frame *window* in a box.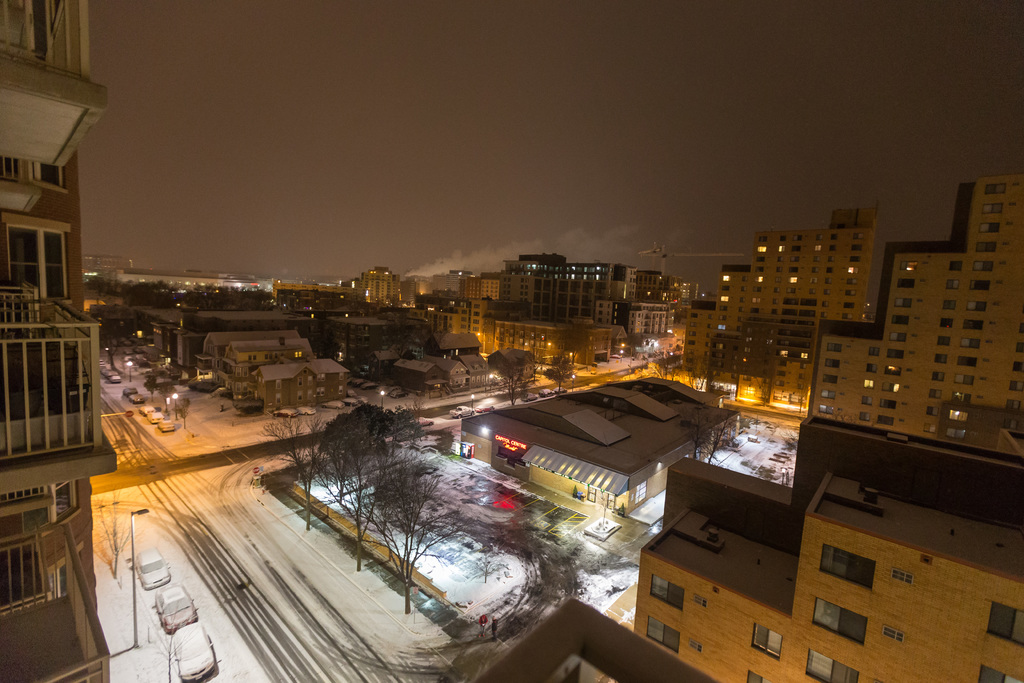
locate(876, 412, 894, 428).
